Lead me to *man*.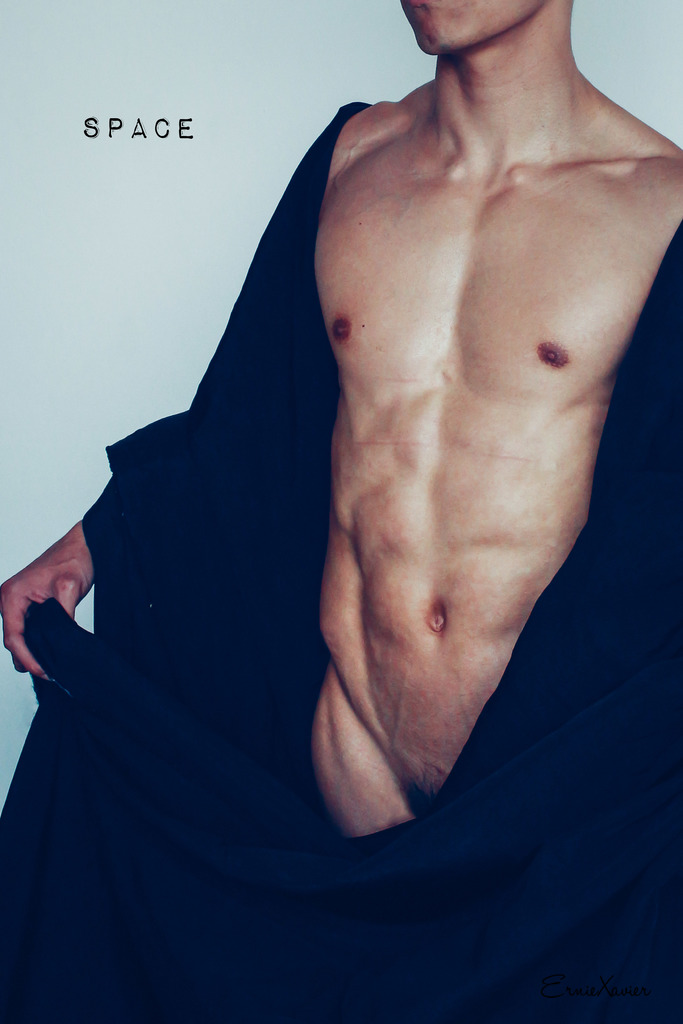
Lead to bbox=[0, 0, 682, 1022].
